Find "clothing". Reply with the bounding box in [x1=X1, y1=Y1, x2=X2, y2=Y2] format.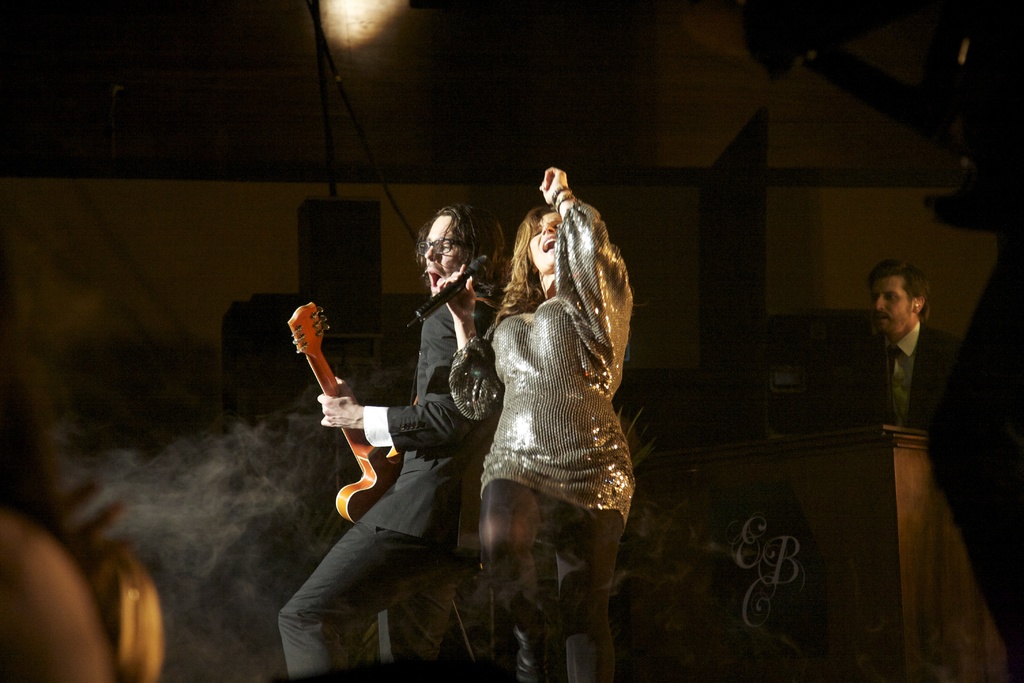
[x1=286, y1=296, x2=502, y2=682].
